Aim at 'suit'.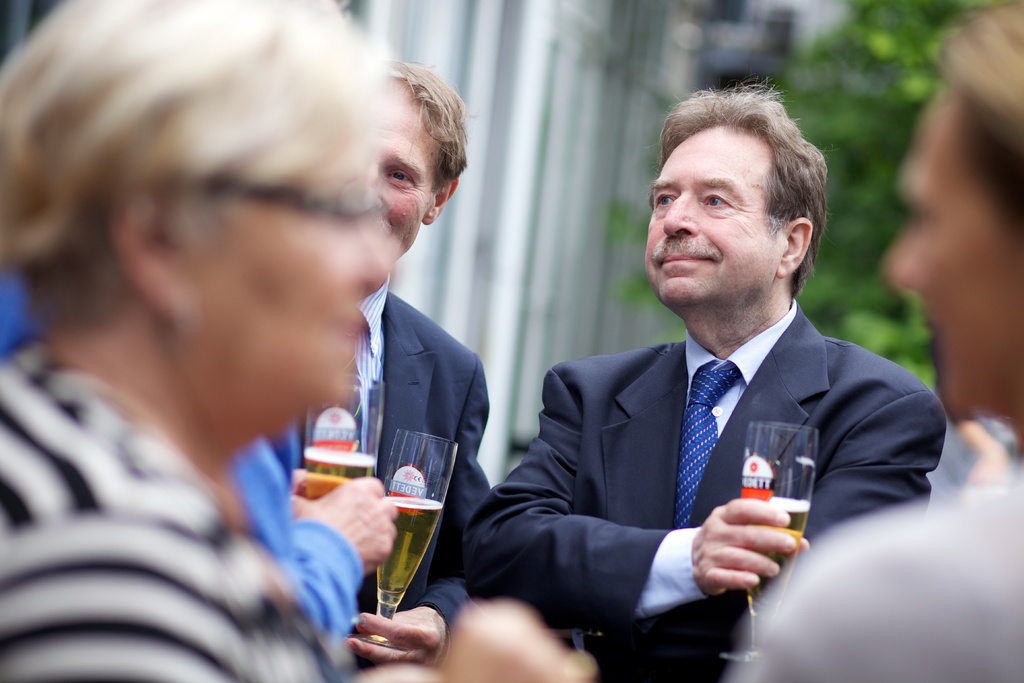
Aimed at detection(484, 210, 935, 656).
